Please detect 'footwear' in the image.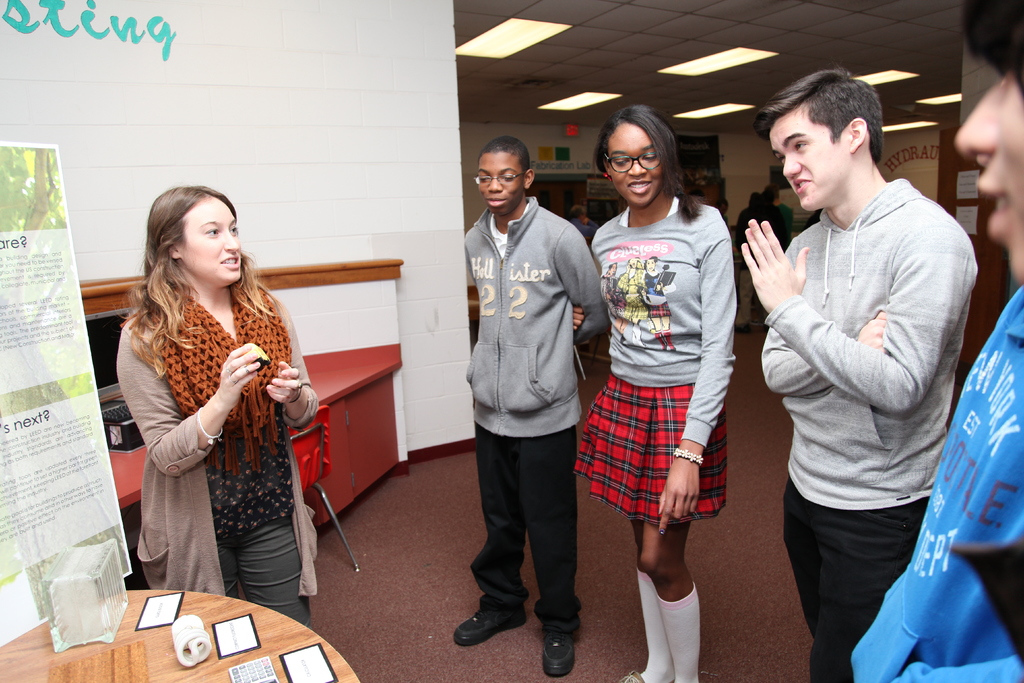
<bbox>537, 628, 577, 674</bbox>.
